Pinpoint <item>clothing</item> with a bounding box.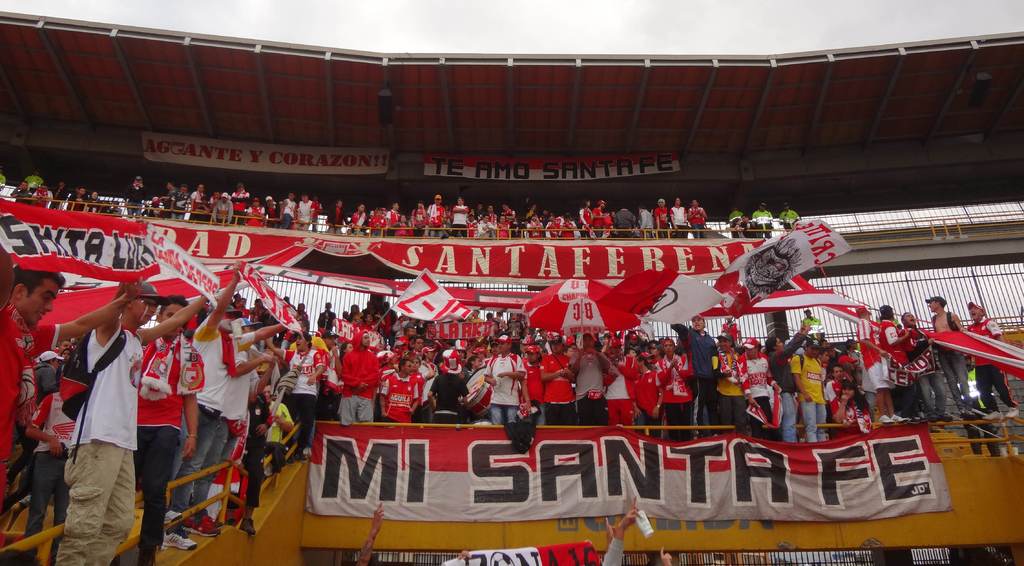
[410, 207, 429, 241].
